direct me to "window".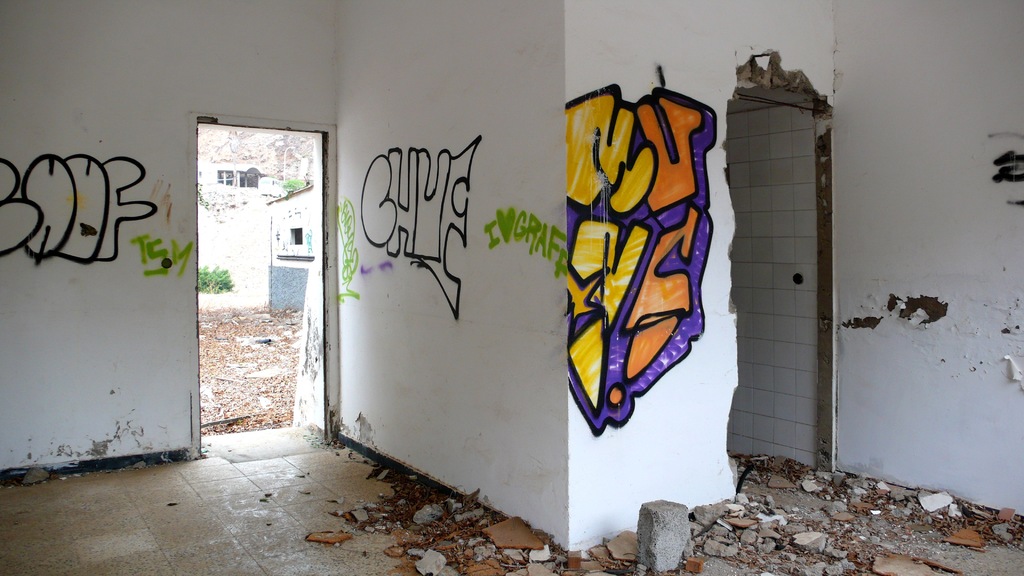
Direction: {"left": 289, "top": 232, "right": 301, "bottom": 243}.
